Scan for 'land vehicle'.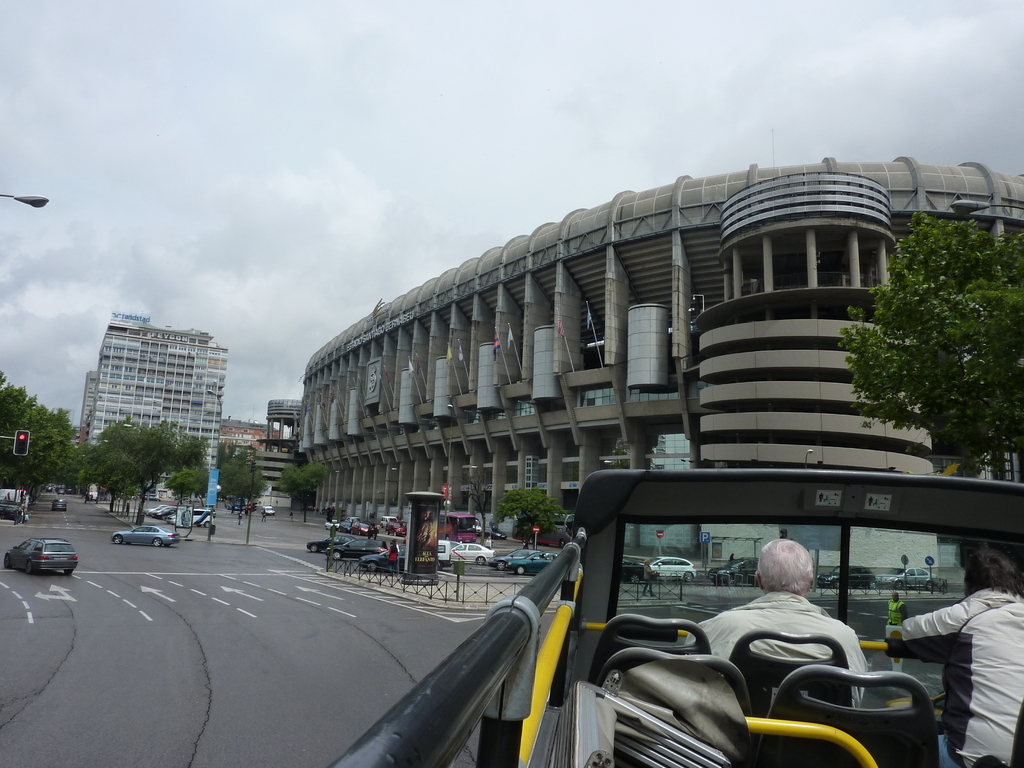
Scan result: [0, 497, 23, 521].
